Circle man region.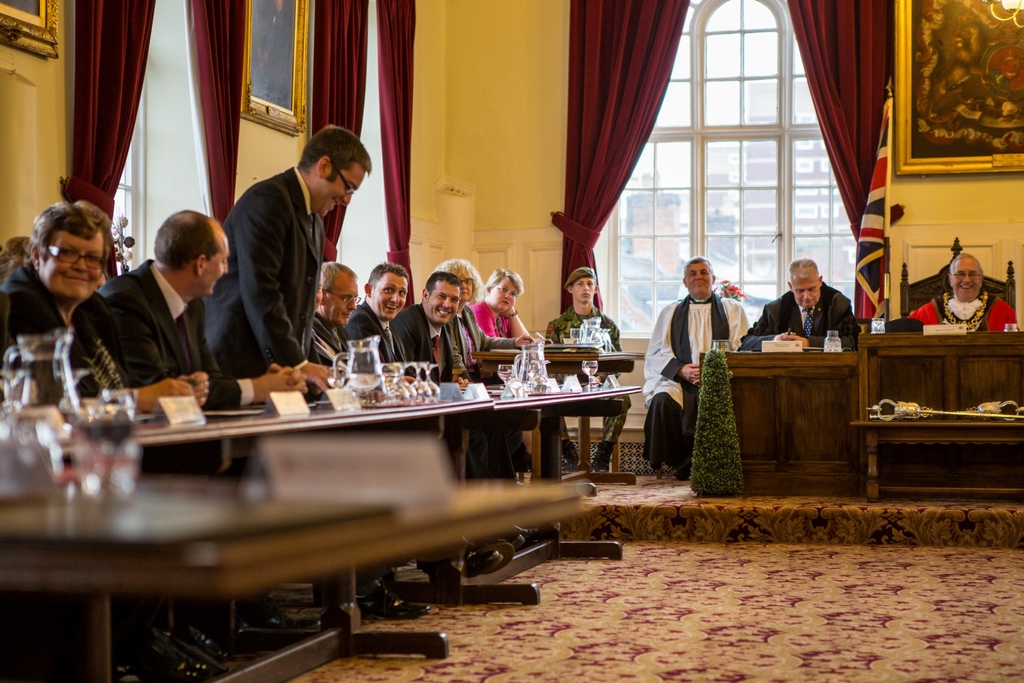
Region: (468,267,548,348).
